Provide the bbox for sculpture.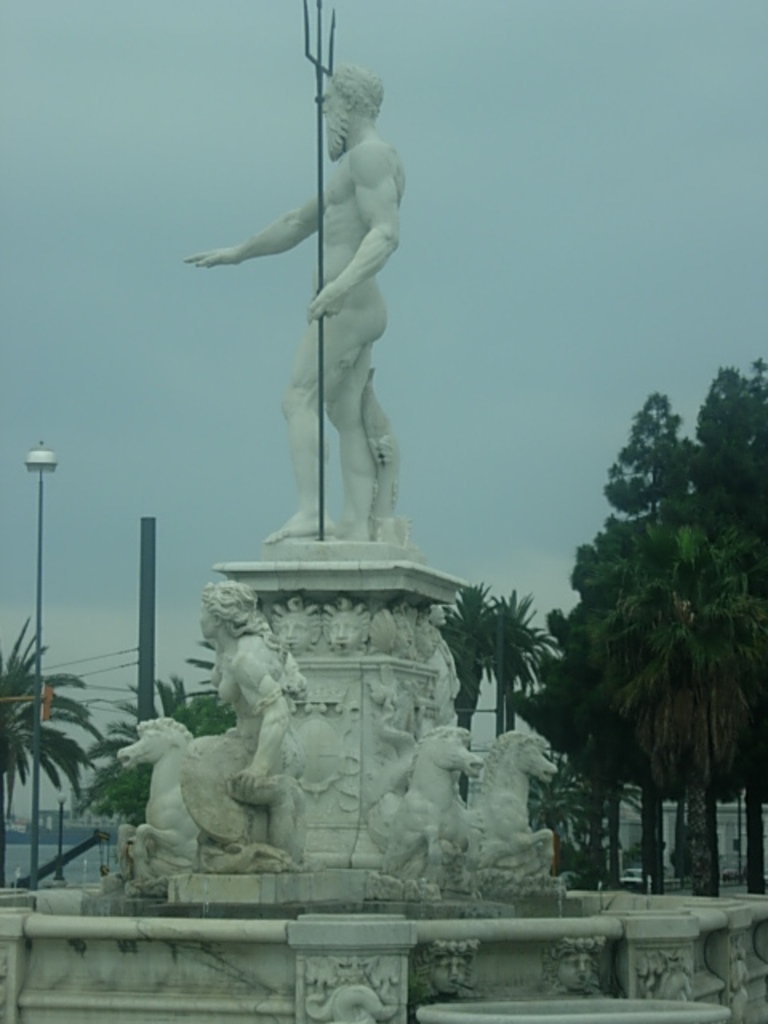
bbox=(424, 614, 446, 659).
